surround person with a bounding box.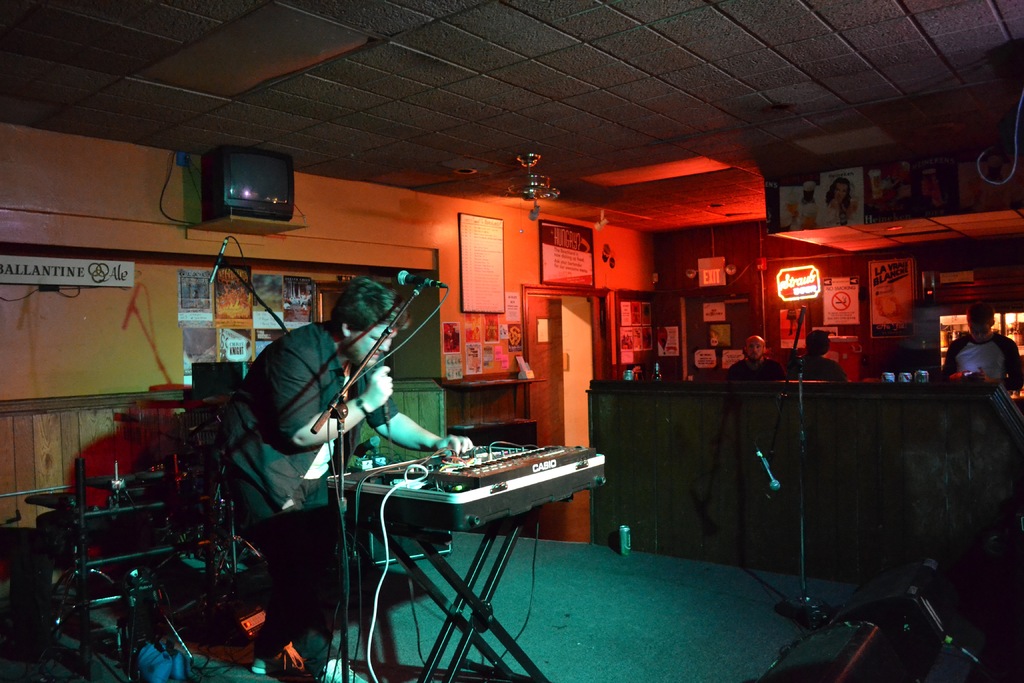
left=940, top=304, right=1021, bottom=393.
